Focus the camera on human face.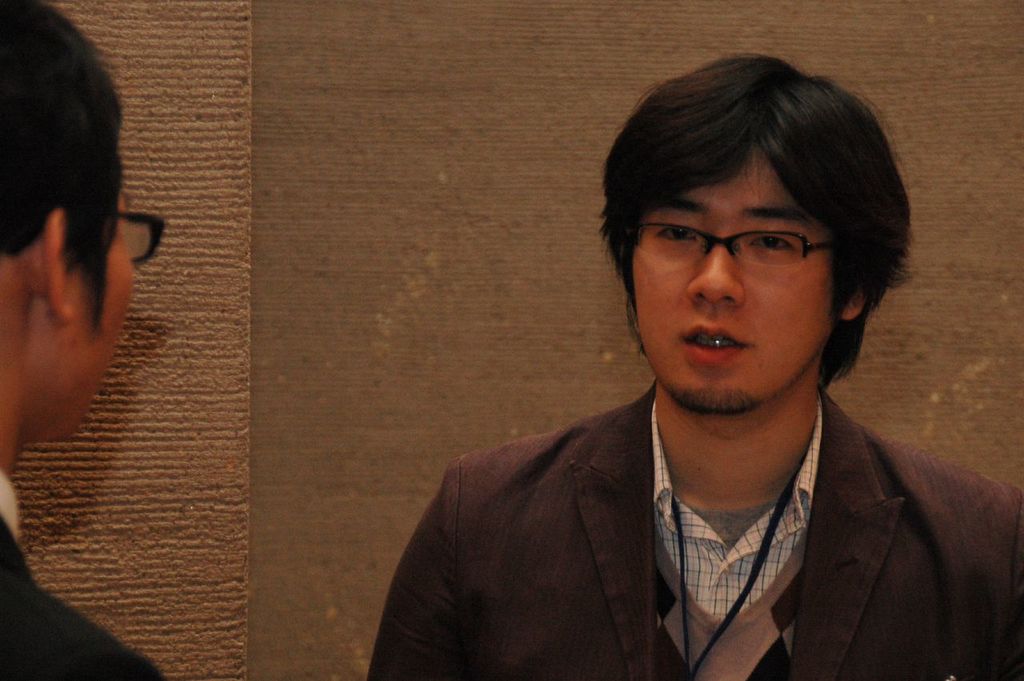
Focus region: [left=616, top=145, right=842, bottom=420].
